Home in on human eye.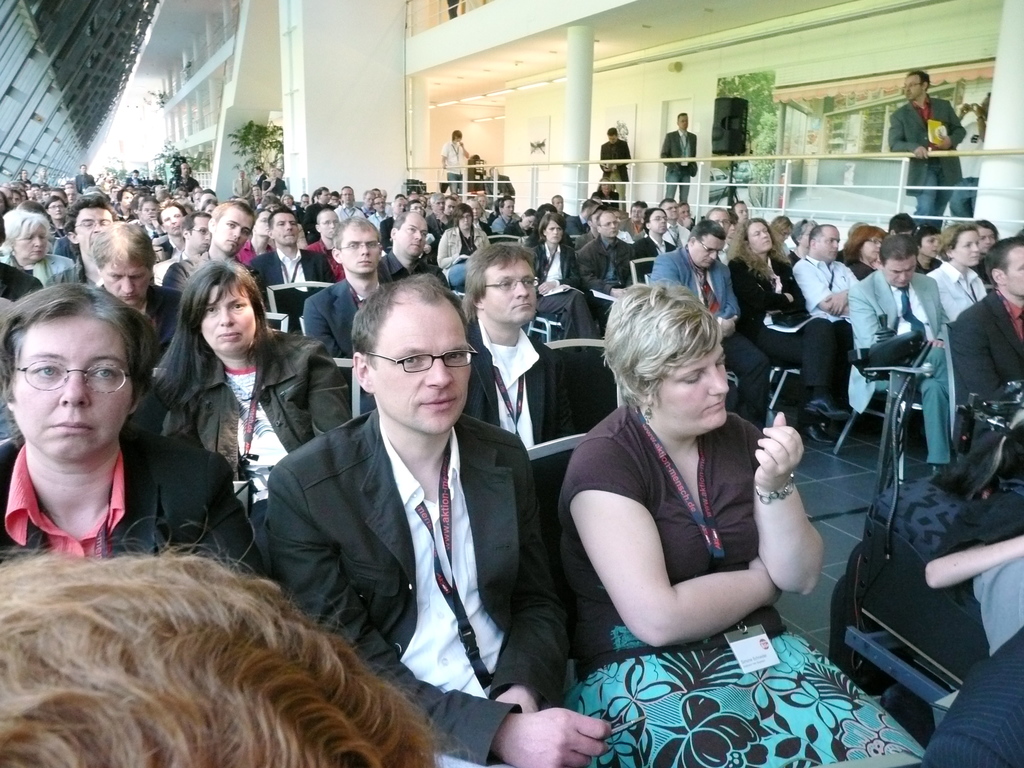
Homed in at [left=521, top=276, right=531, bottom=291].
